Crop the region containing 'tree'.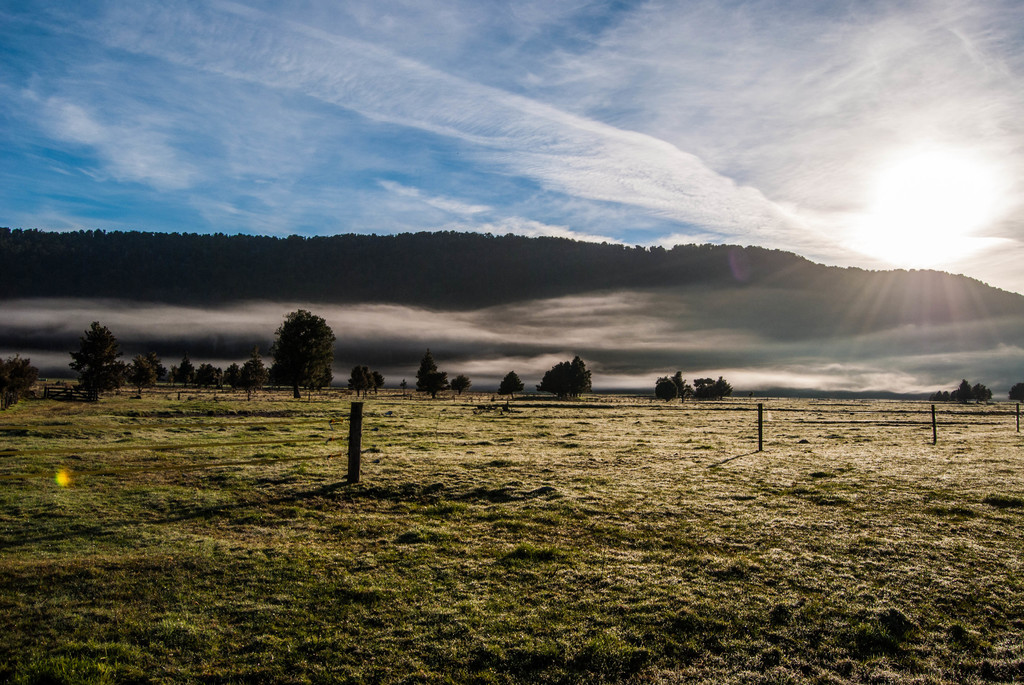
Crop region: bbox(1010, 382, 1023, 402).
